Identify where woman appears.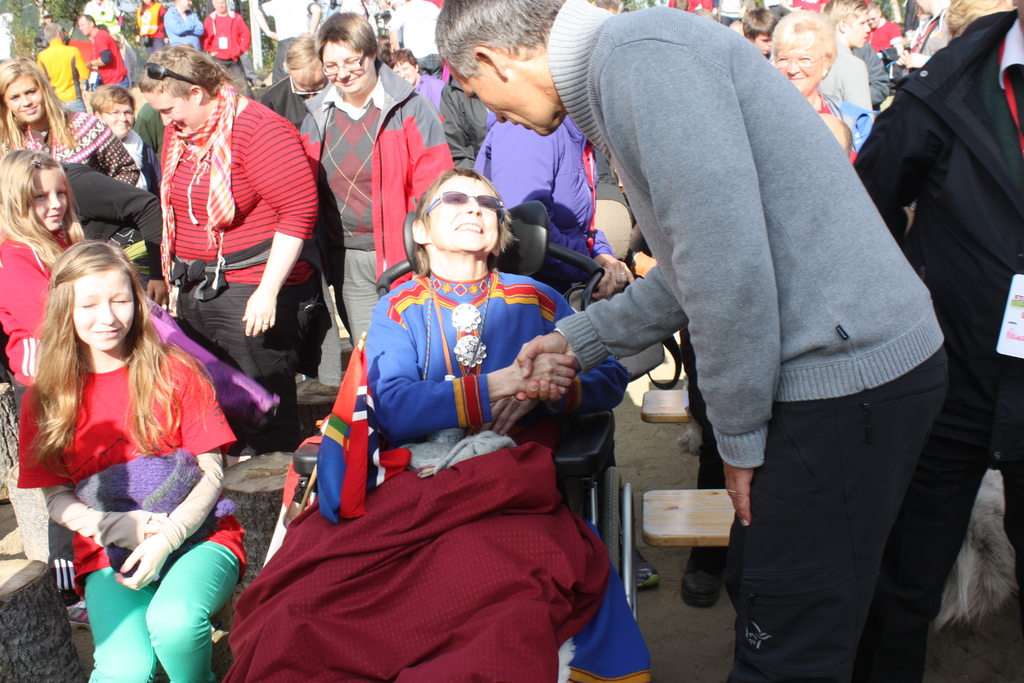
Appears at box(769, 7, 859, 169).
